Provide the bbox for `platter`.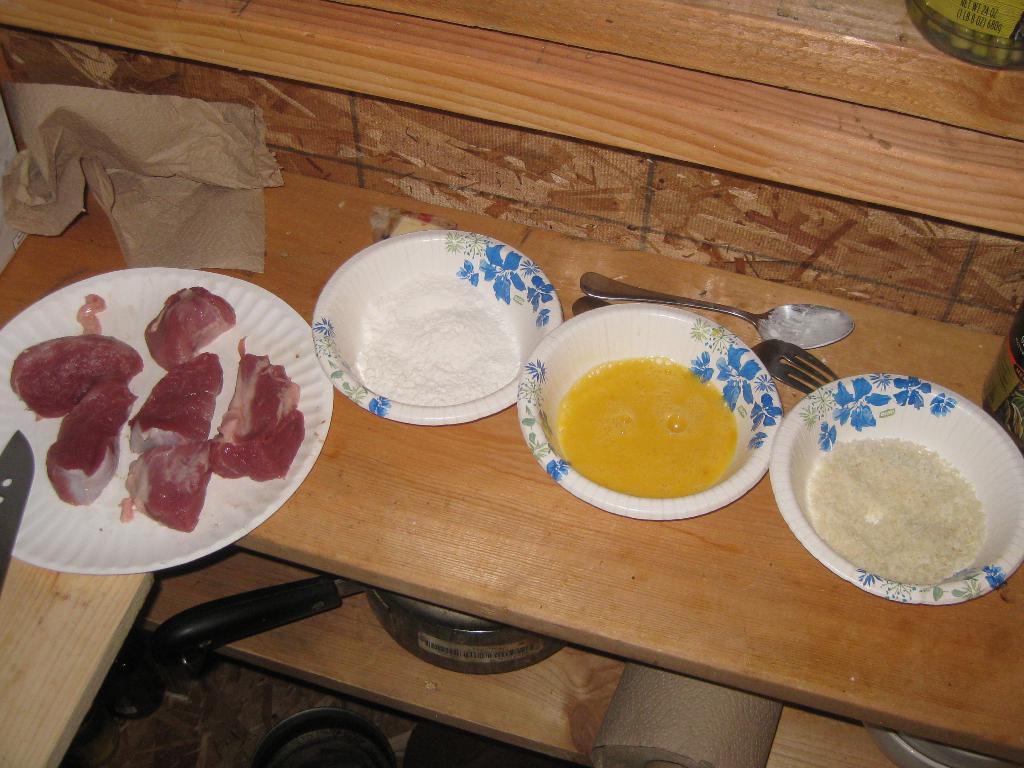
[left=769, top=376, right=1023, bottom=605].
